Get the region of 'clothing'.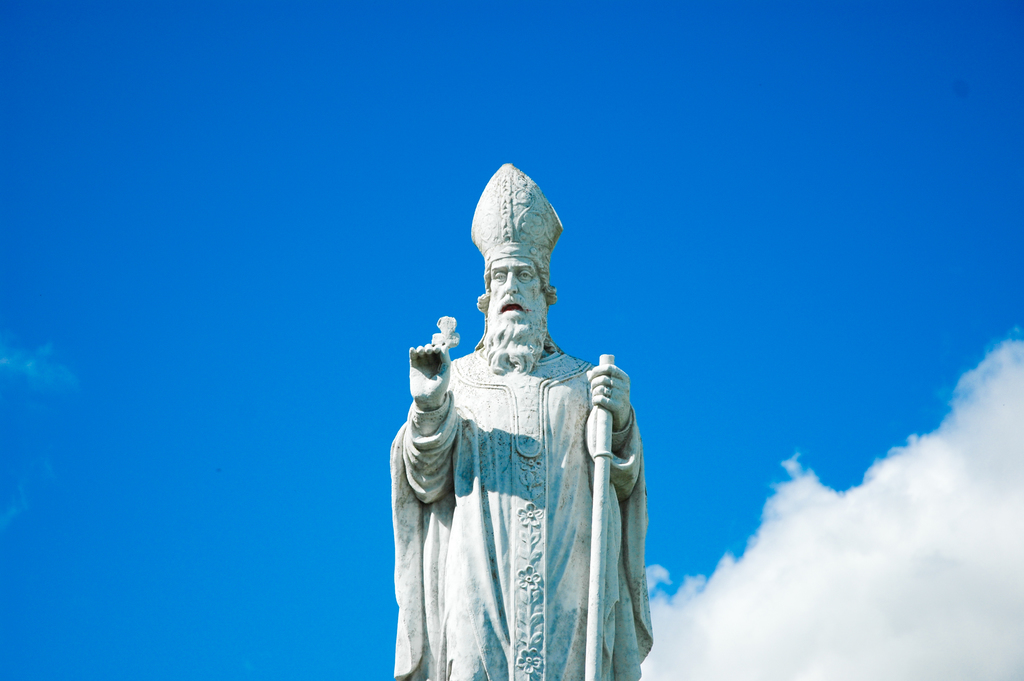
bbox=(403, 279, 653, 673).
